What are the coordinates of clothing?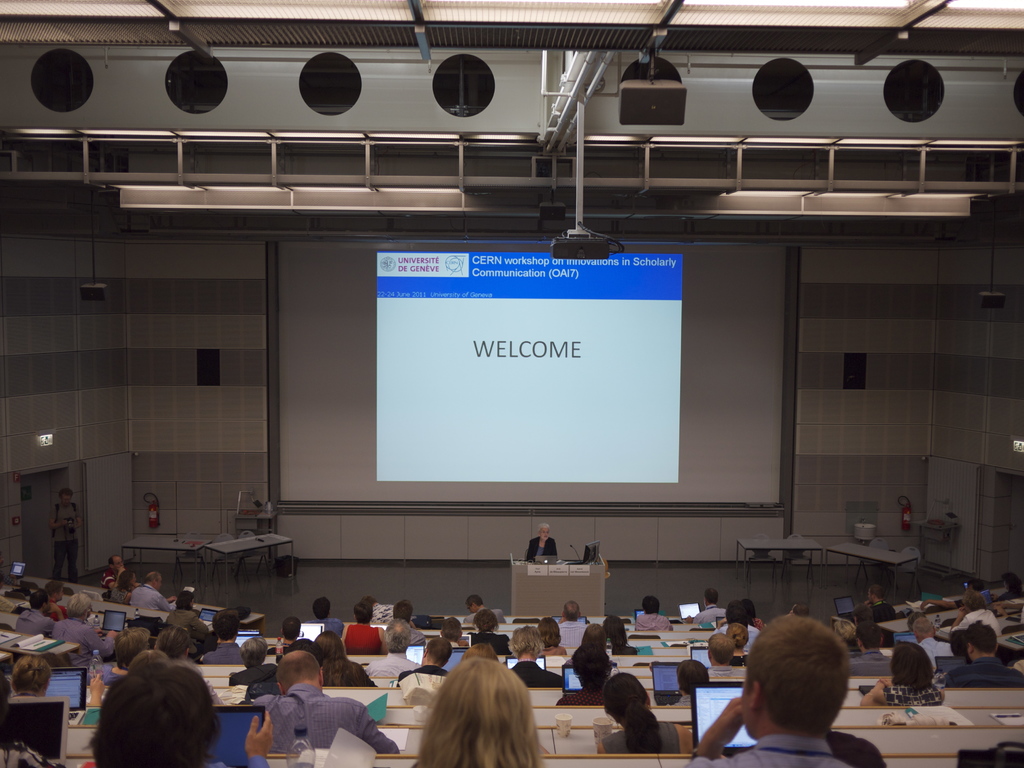
bbox=[873, 600, 898, 644].
